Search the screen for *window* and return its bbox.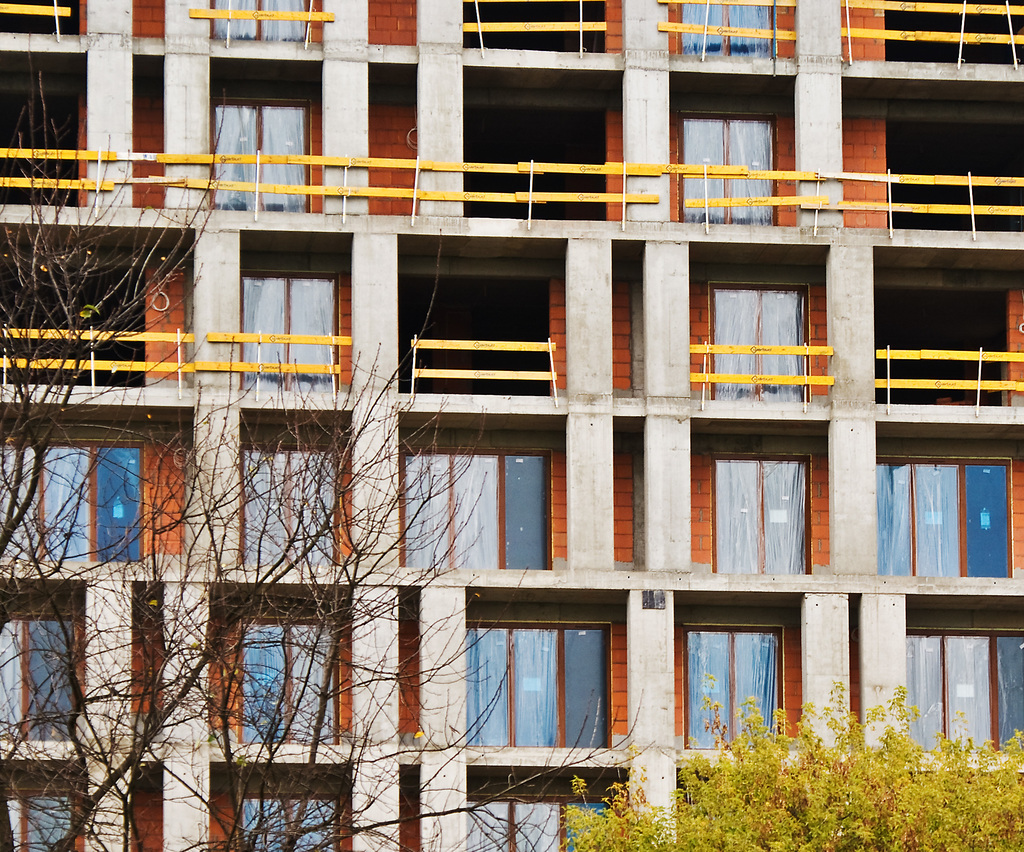
Found: 468,583,643,771.
